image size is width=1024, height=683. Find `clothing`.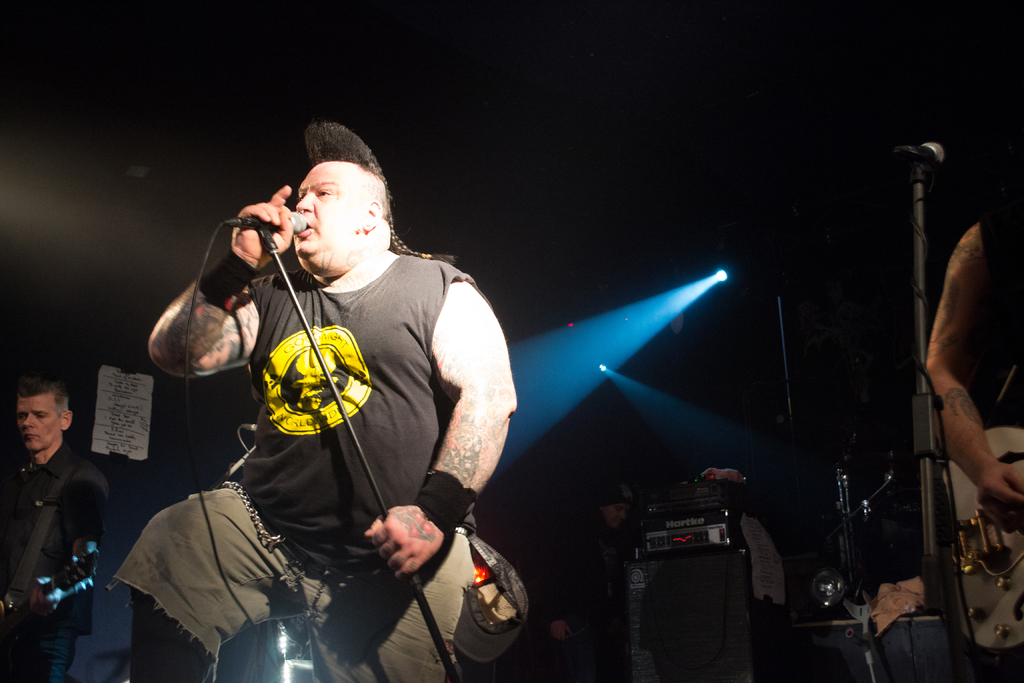
[left=0, top=446, right=106, bottom=682].
